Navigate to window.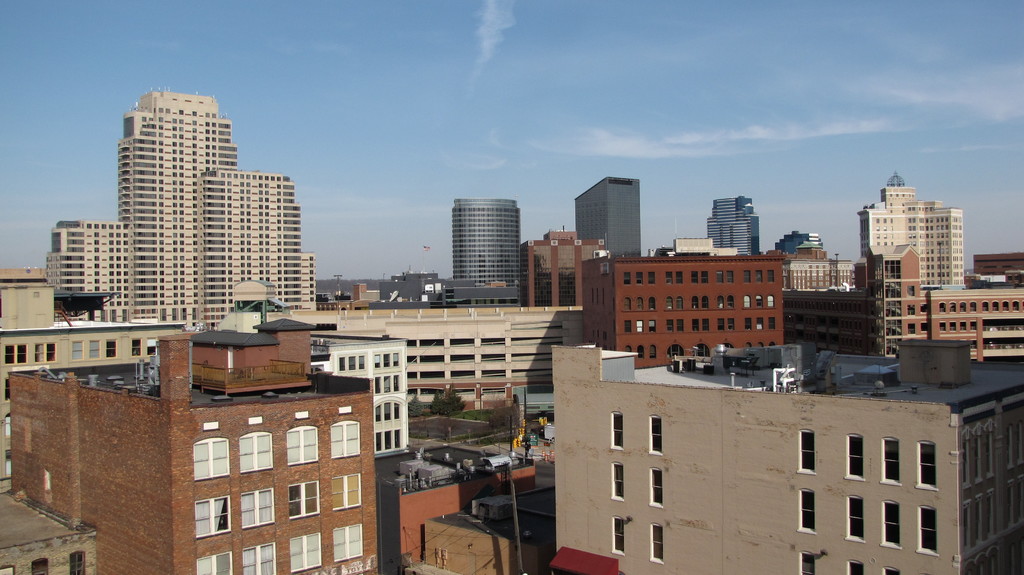
Navigation target: (246,538,282,567).
